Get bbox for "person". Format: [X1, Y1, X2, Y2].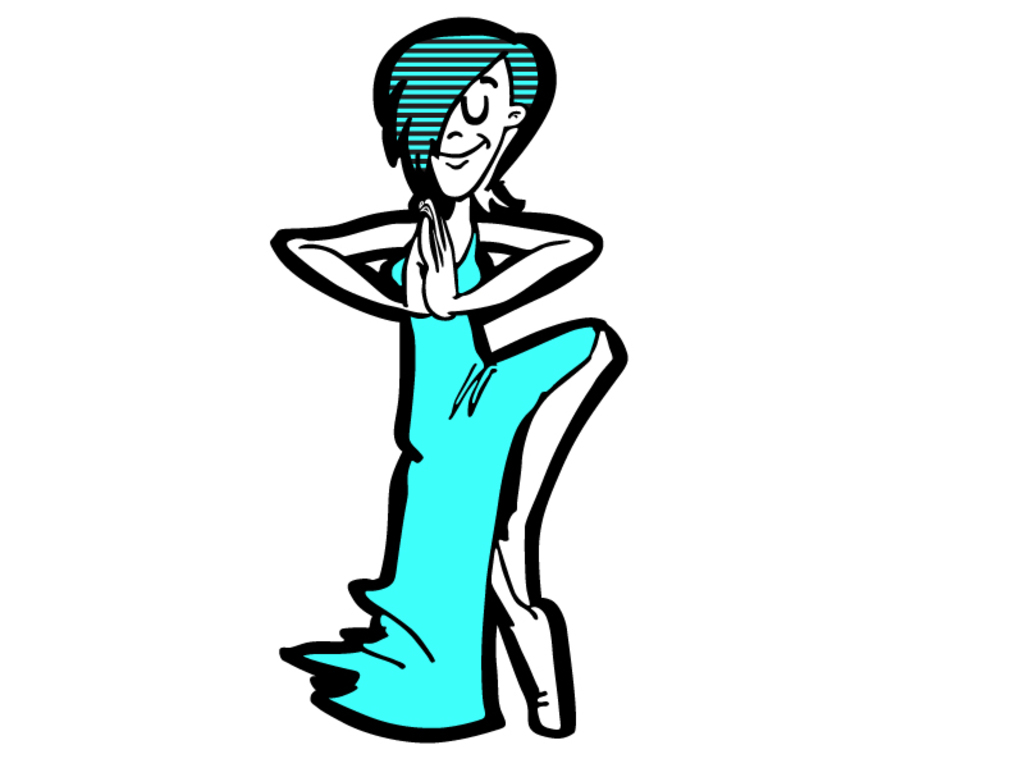
[273, 14, 634, 745].
